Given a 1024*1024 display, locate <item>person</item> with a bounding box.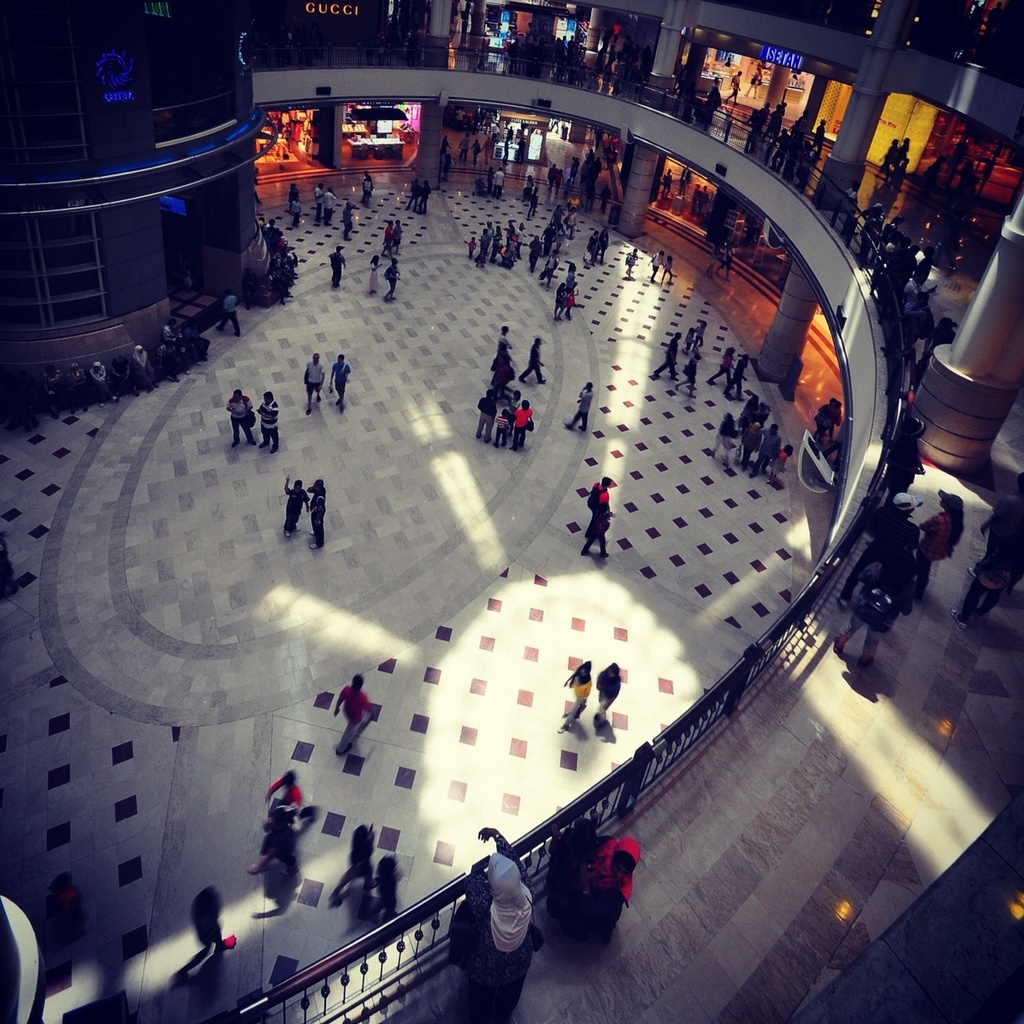
Located: <region>213, 291, 248, 339</region>.
